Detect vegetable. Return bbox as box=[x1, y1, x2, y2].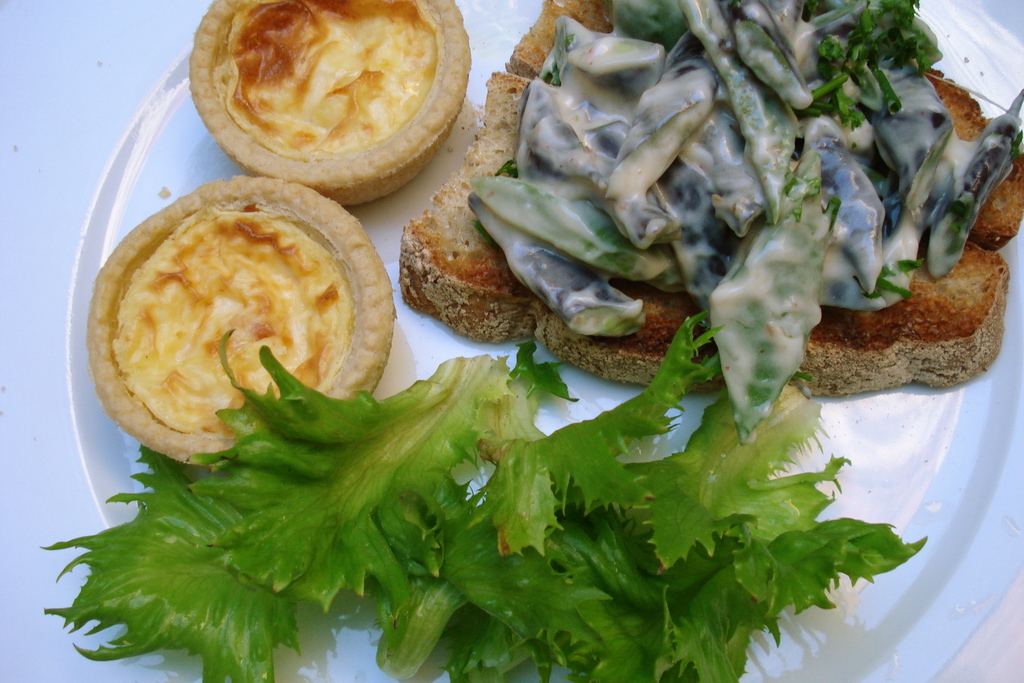
box=[42, 335, 568, 682].
